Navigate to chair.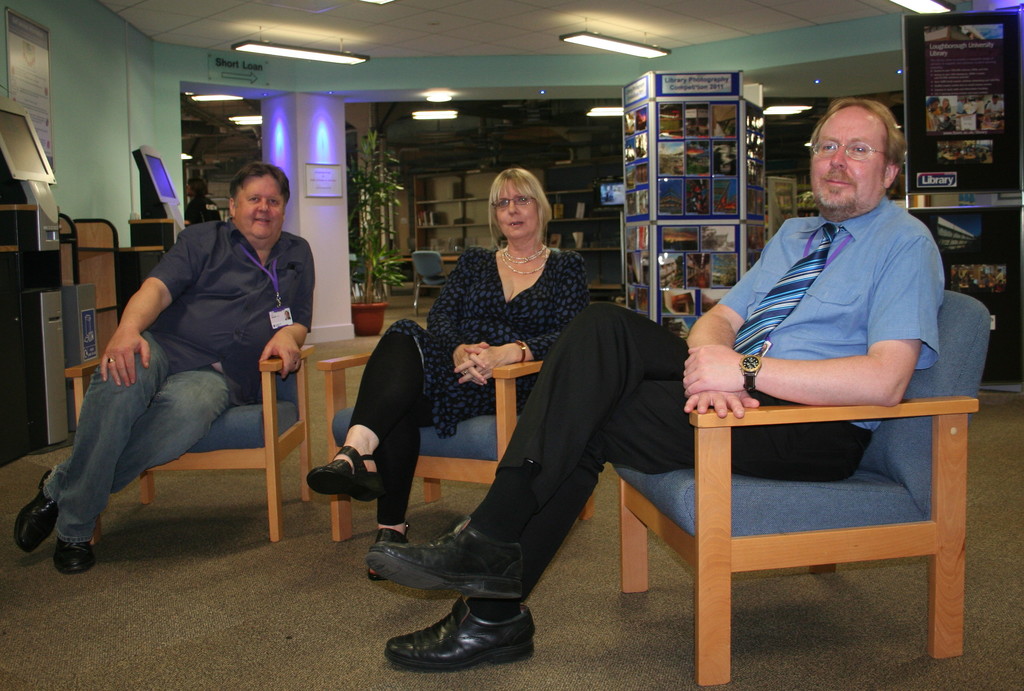
Navigation target: bbox=(315, 362, 595, 542).
